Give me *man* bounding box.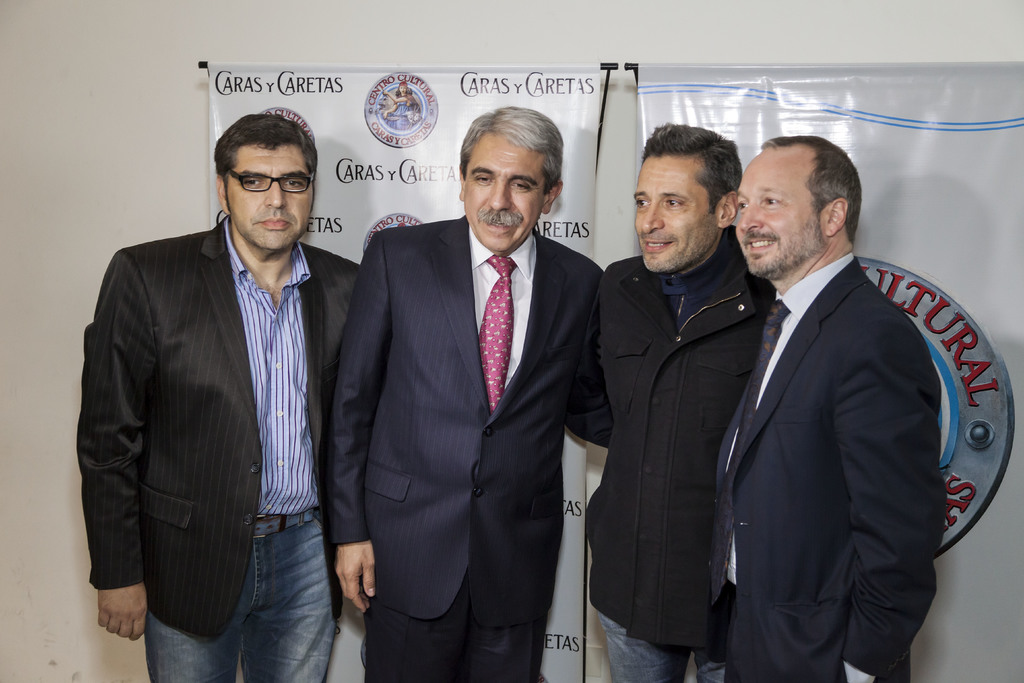
pyautogui.locateOnScreen(709, 131, 950, 682).
